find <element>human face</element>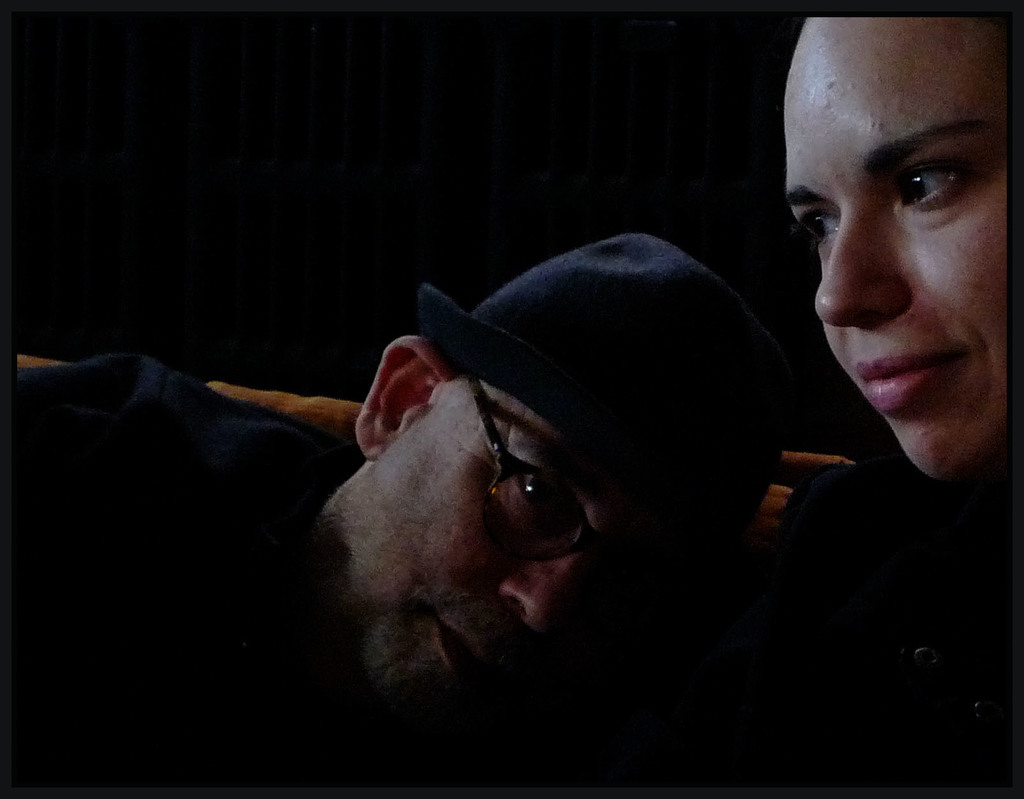
[781,22,1006,474]
